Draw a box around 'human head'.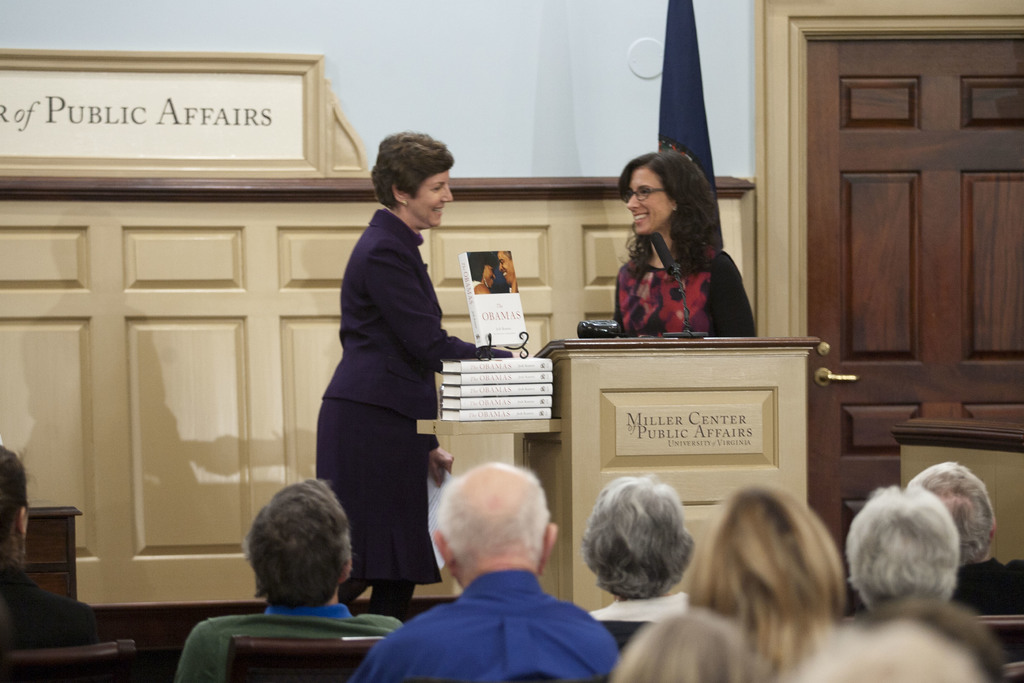
<bbox>0, 440, 31, 567</bbox>.
